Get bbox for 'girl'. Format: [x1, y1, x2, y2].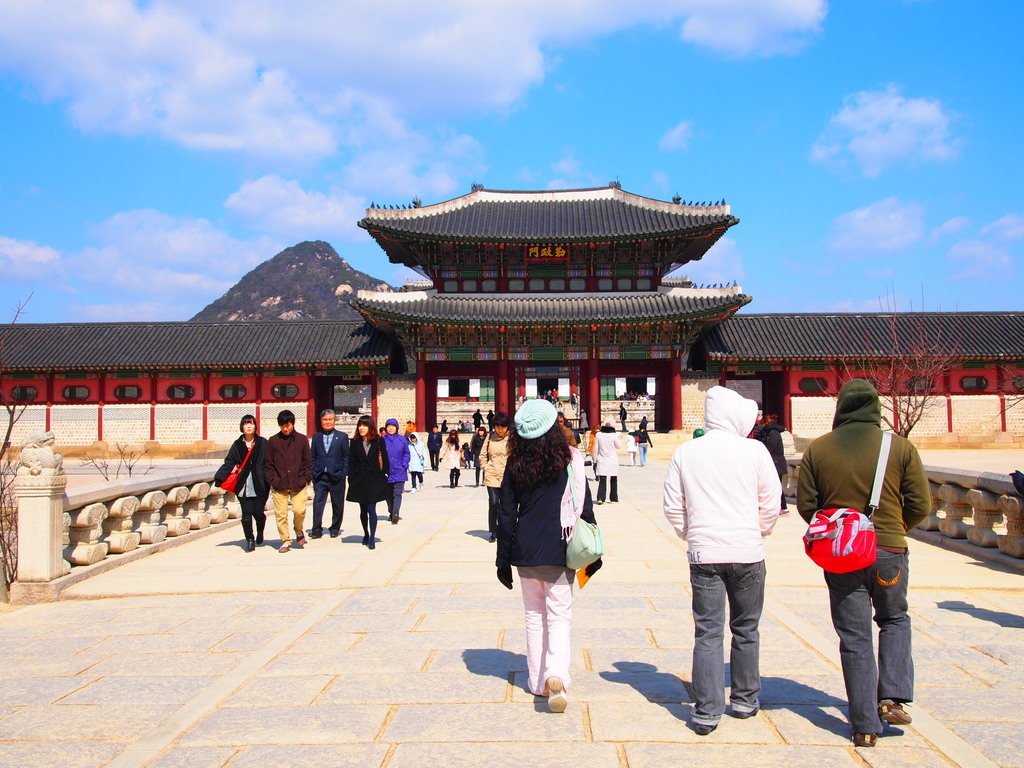
[436, 429, 467, 488].
